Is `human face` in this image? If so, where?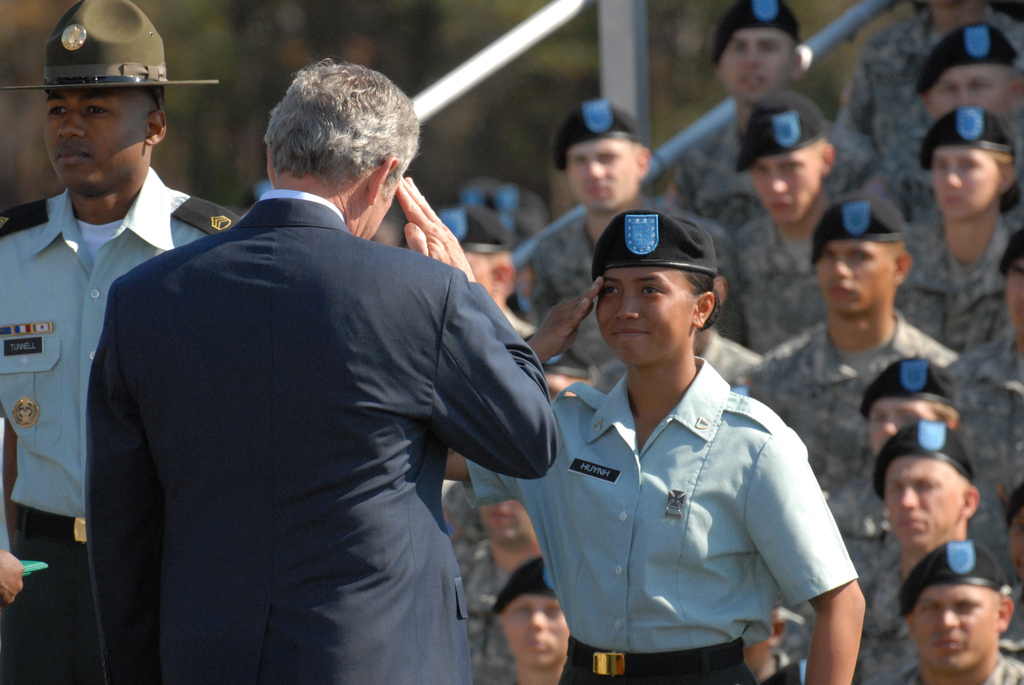
Yes, at 870, 399, 938, 453.
